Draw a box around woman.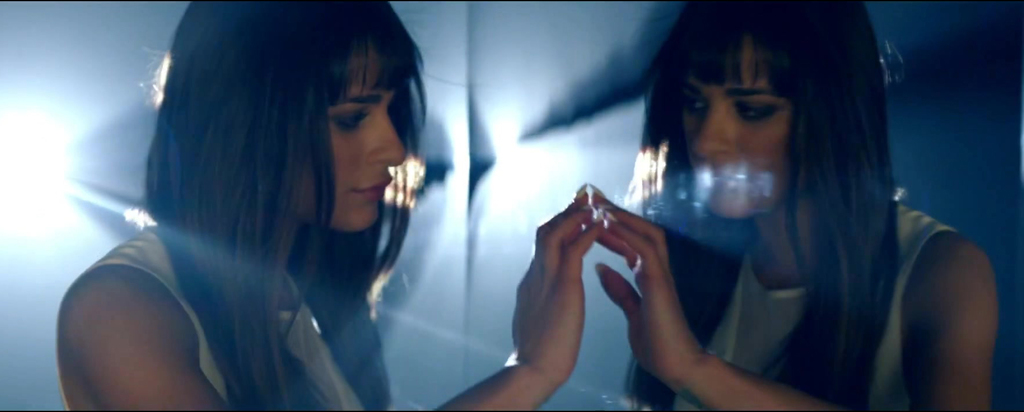
crop(490, 8, 963, 411).
